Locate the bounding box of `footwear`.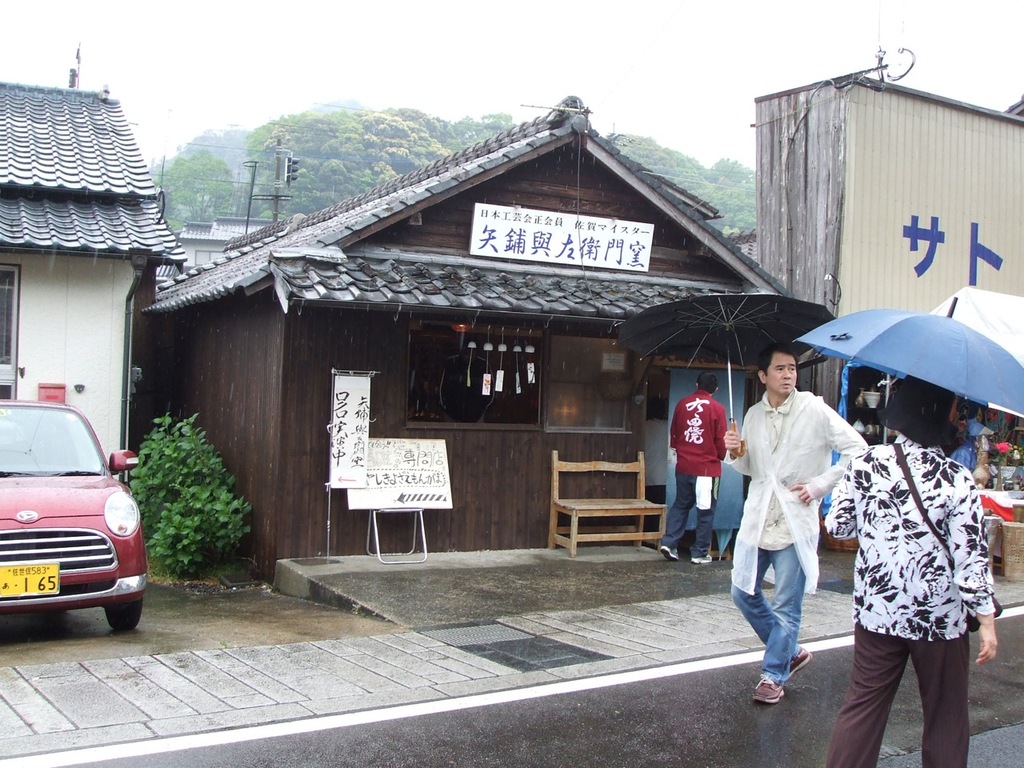
Bounding box: {"x1": 786, "y1": 645, "x2": 810, "y2": 677}.
